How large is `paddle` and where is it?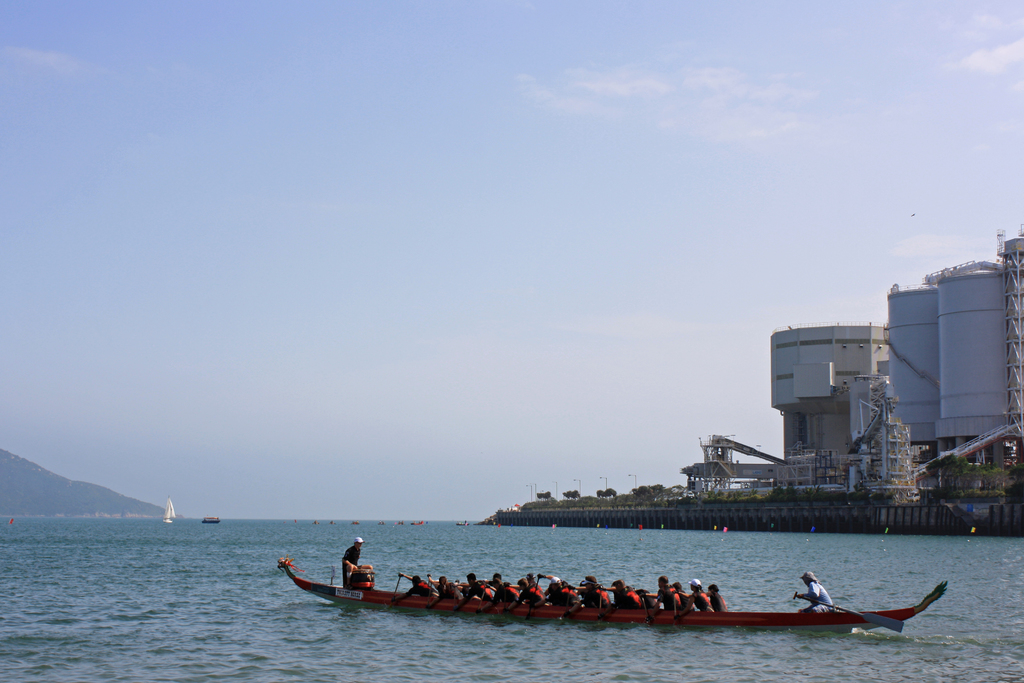
Bounding box: left=424, top=588, right=433, bottom=611.
